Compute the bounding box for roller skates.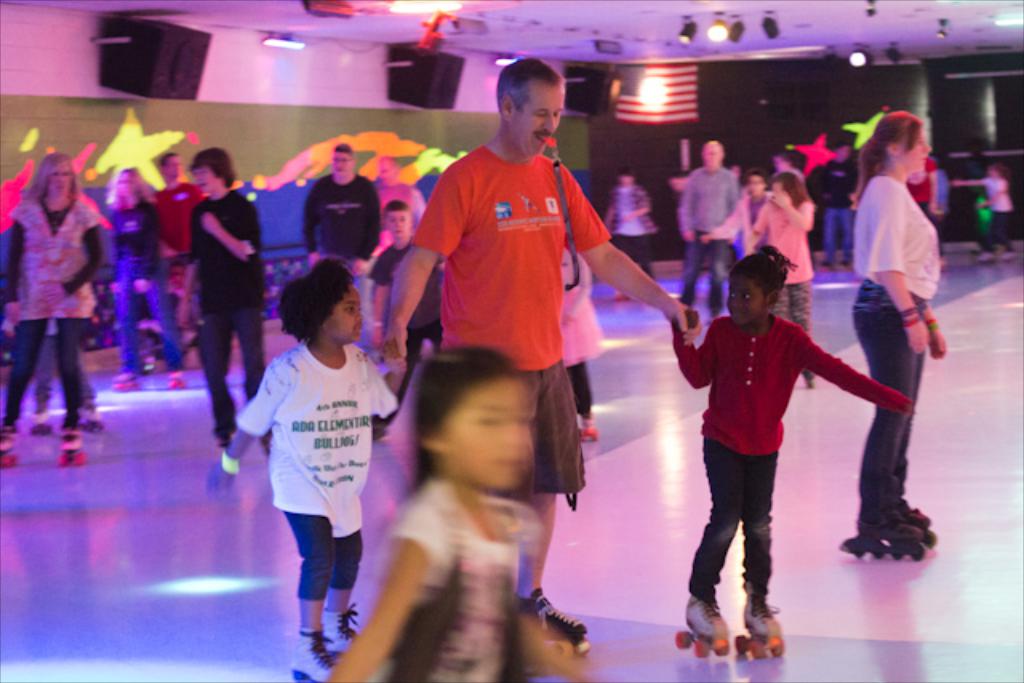
731,590,792,661.
